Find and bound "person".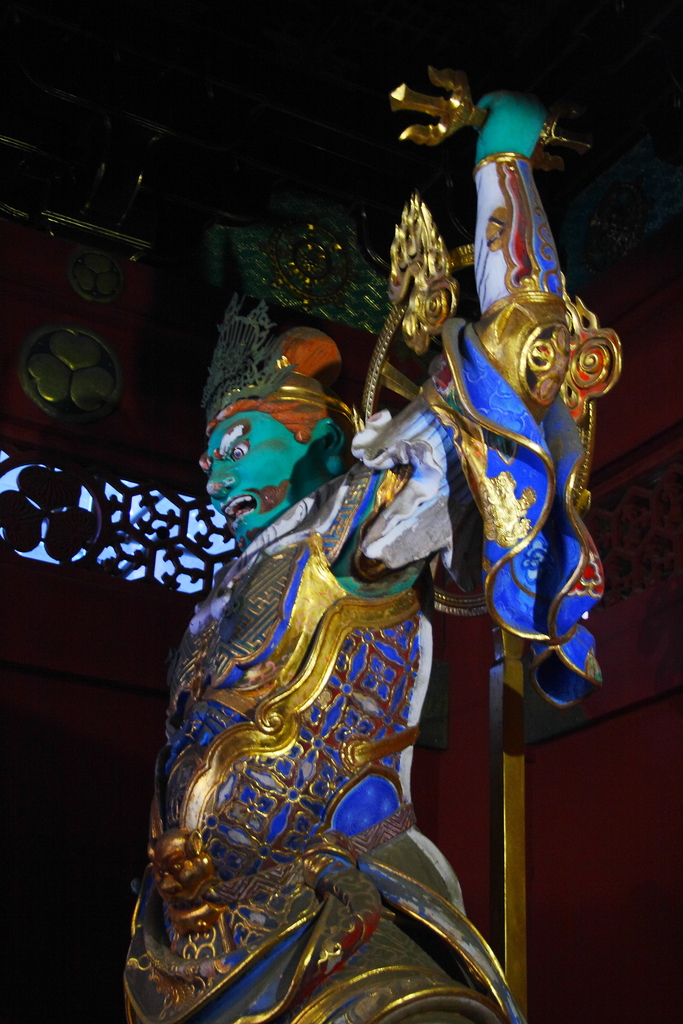
Bound: 117,26,627,1023.
